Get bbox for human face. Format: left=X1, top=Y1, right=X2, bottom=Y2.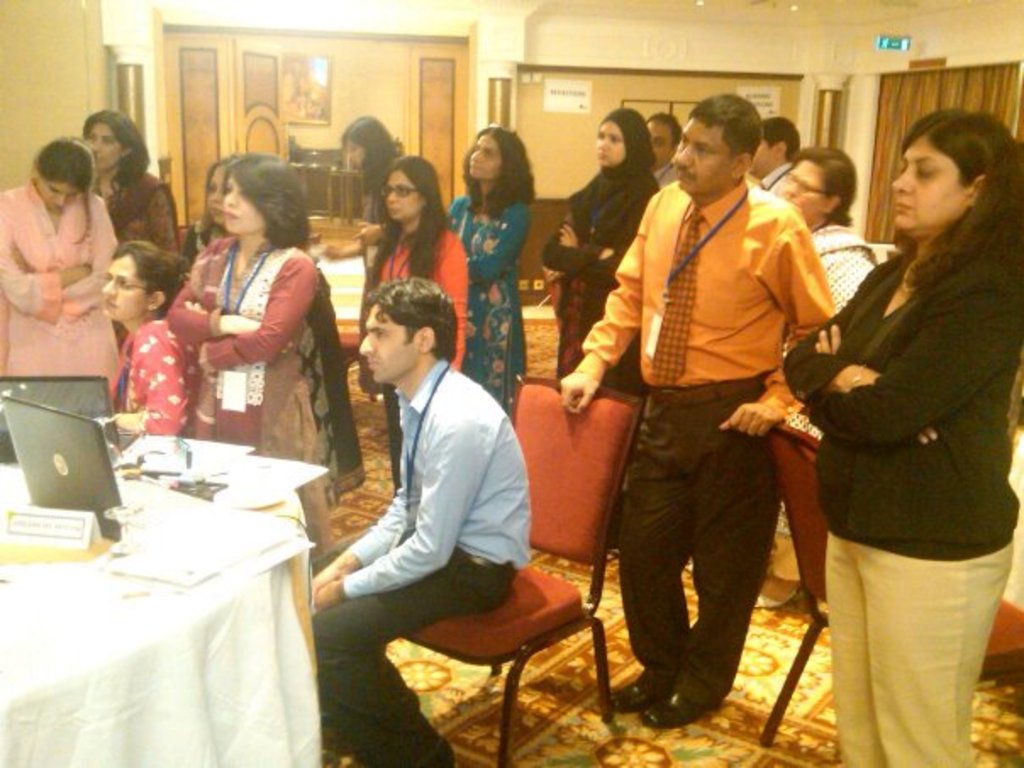
left=590, top=120, right=619, bottom=173.
